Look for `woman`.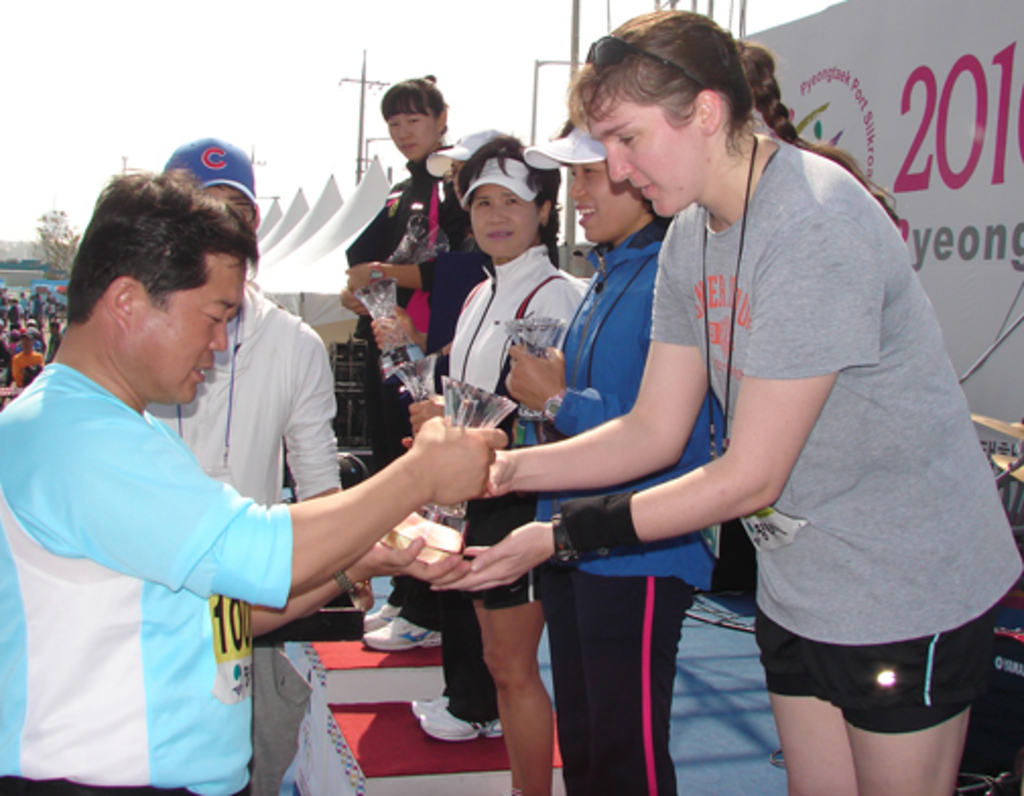
Found: 335,67,475,654.
